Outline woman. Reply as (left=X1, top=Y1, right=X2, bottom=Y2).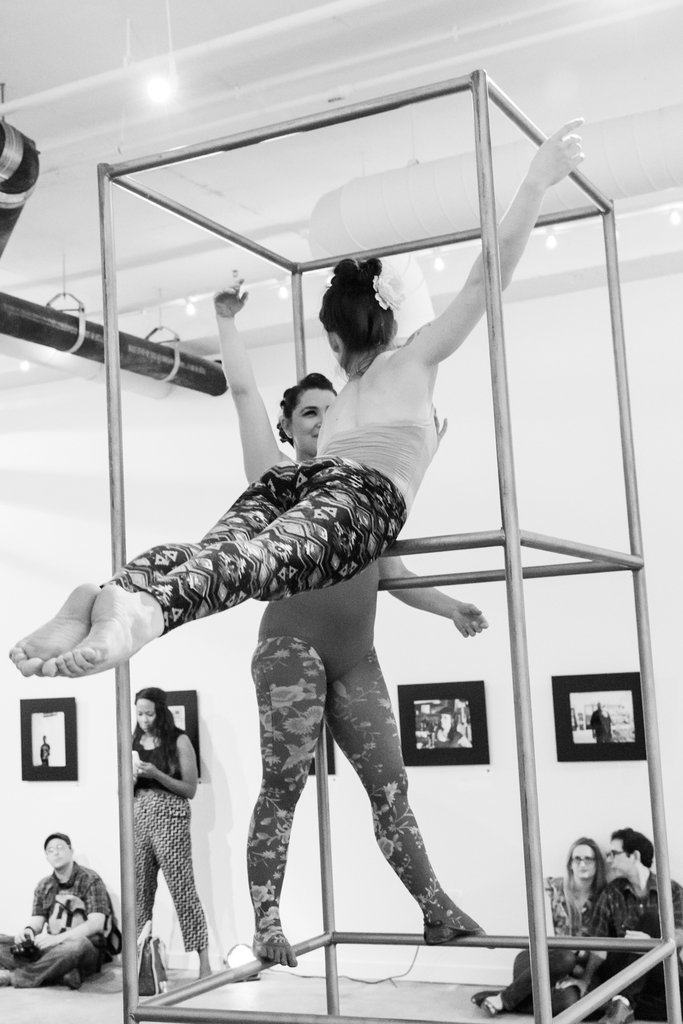
(left=431, top=704, right=471, bottom=749).
